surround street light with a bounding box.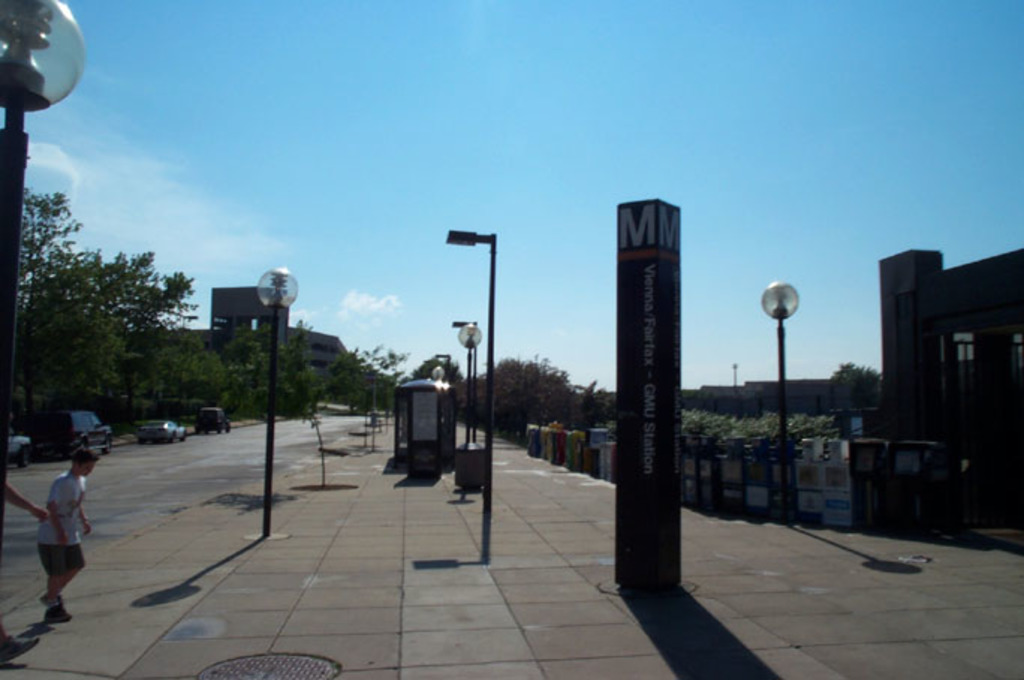
(left=0, top=0, right=84, bottom=578).
